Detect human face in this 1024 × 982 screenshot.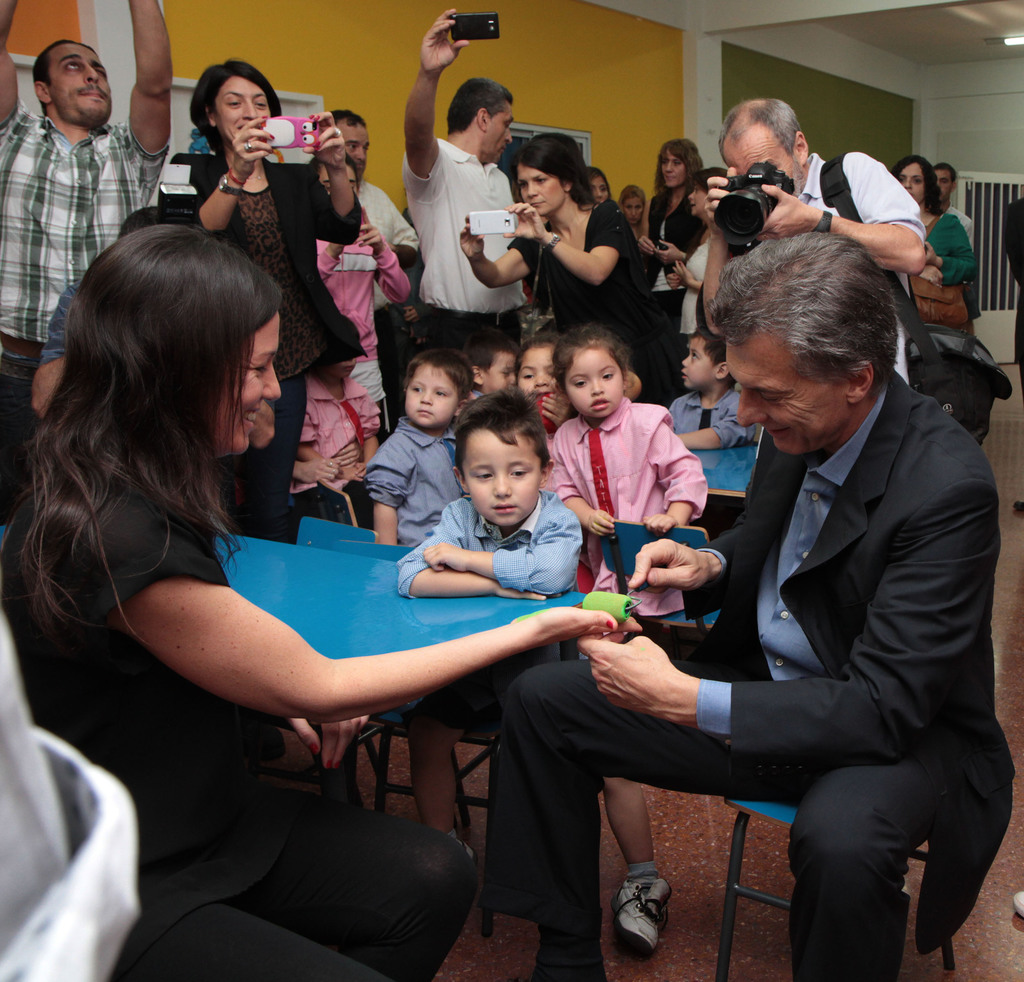
Detection: l=215, t=81, r=269, b=149.
